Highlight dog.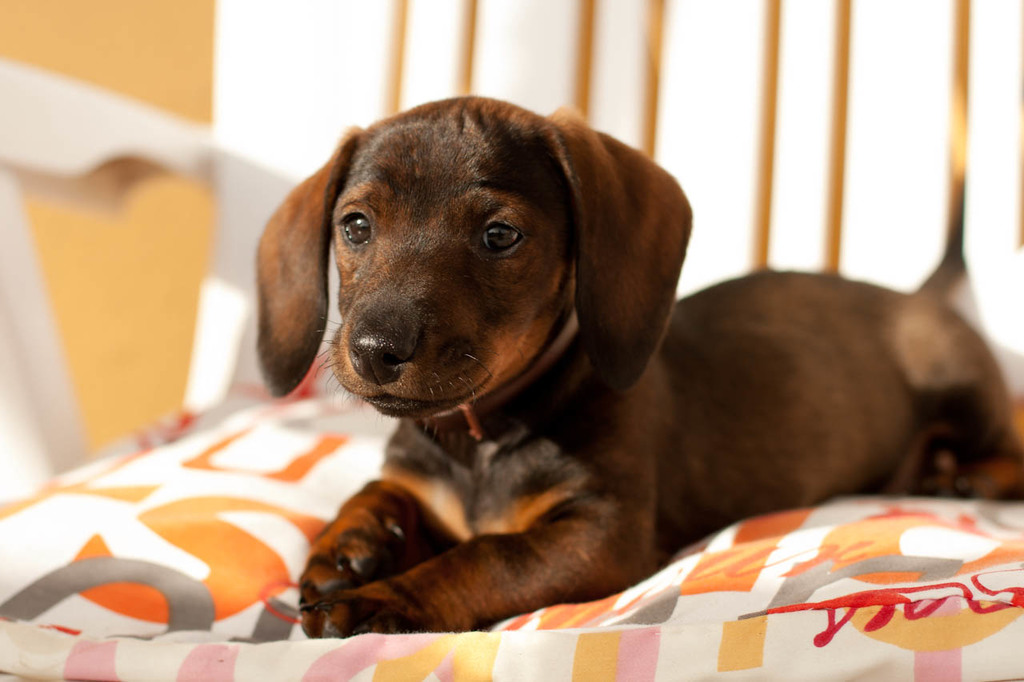
Highlighted region: Rect(253, 93, 1023, 639).
